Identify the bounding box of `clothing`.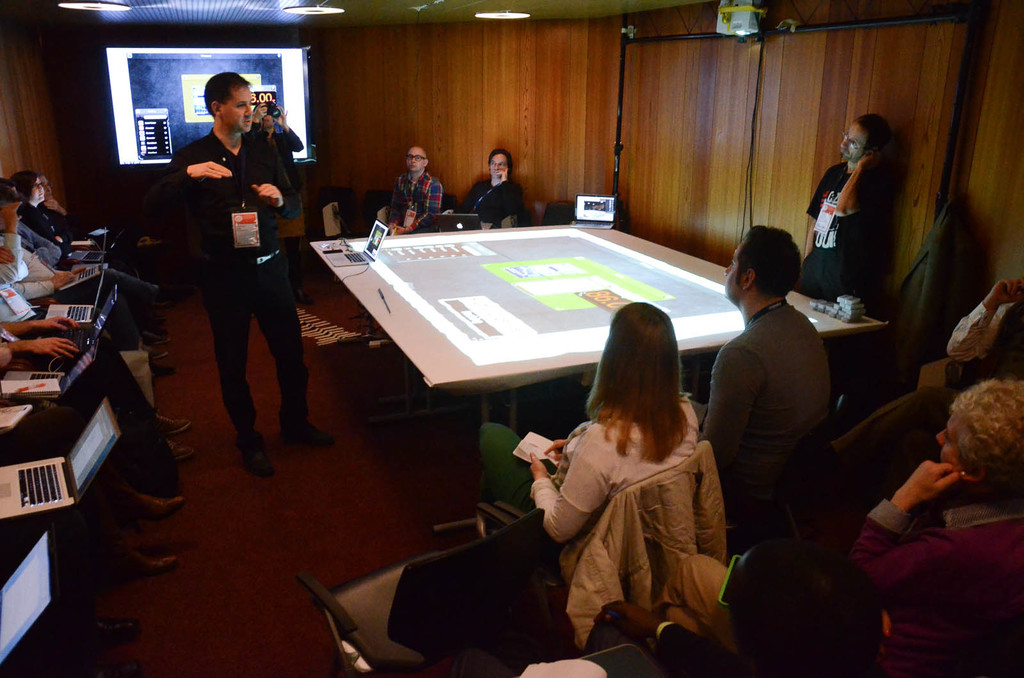
crop(259, 112, 303, 184).
